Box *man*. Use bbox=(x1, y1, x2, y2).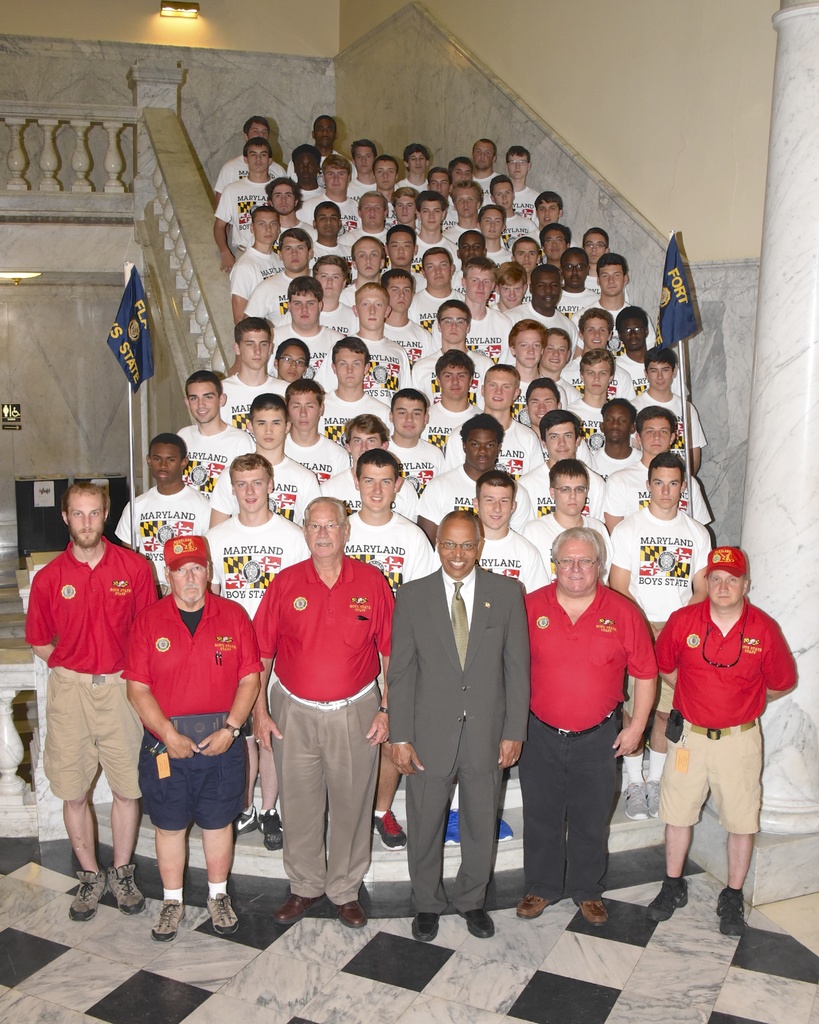
bbox=(312, 411, 416, 522).
